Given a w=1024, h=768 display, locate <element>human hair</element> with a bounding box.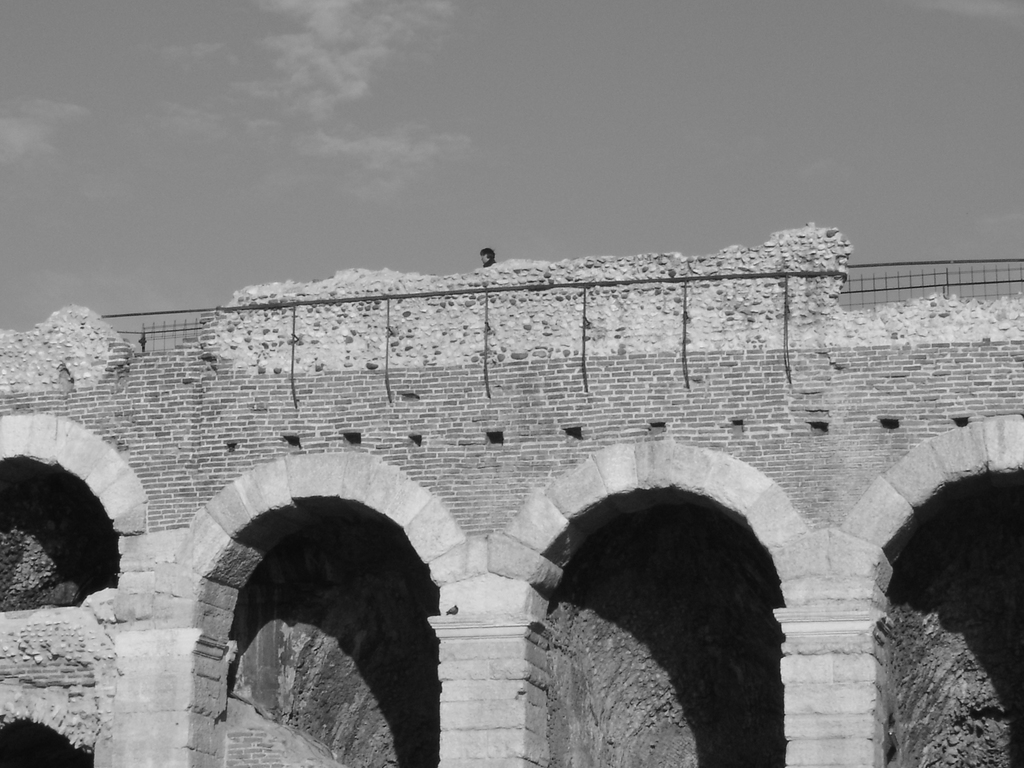
Located: (x1=479, y1=247, x2=496, y2=259).
